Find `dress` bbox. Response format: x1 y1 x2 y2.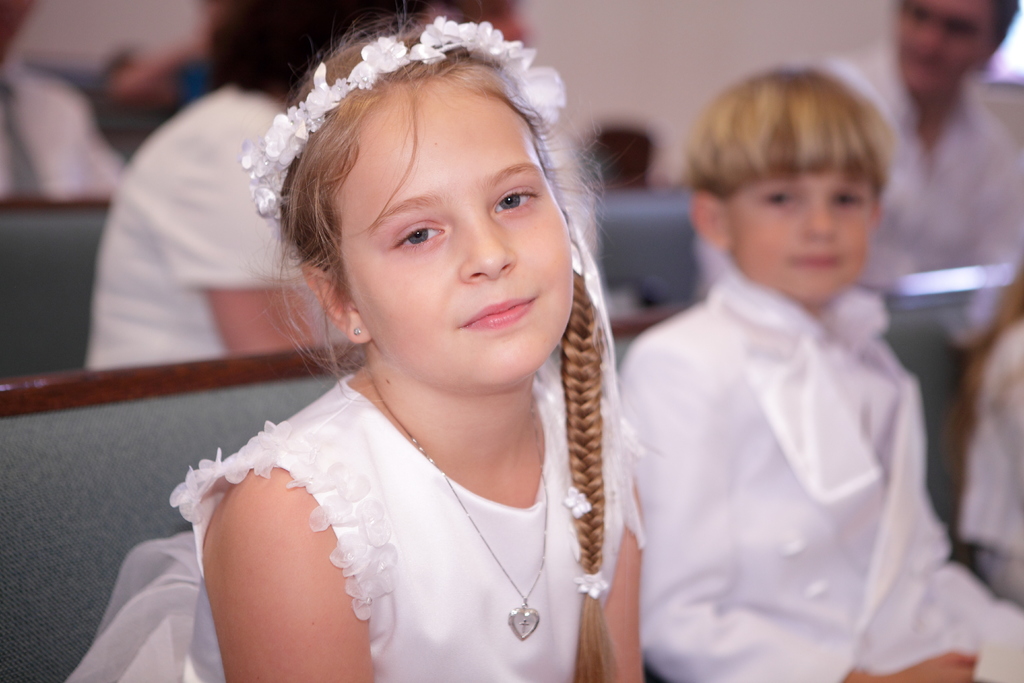
63 356 662 682.
